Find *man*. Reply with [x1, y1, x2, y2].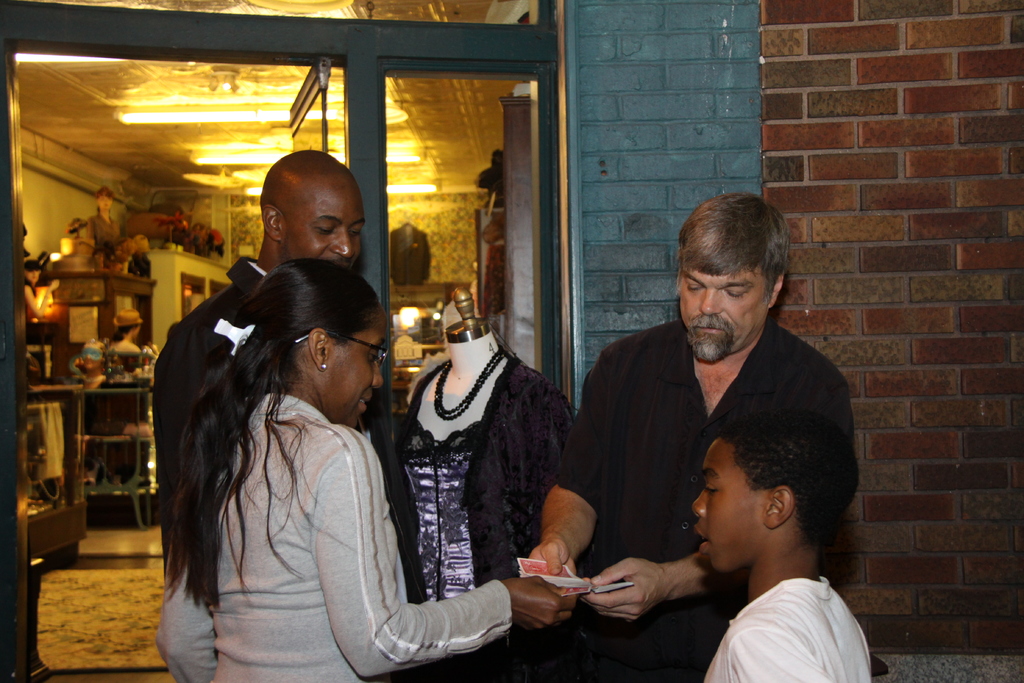
[519, 193, 853, 682].
